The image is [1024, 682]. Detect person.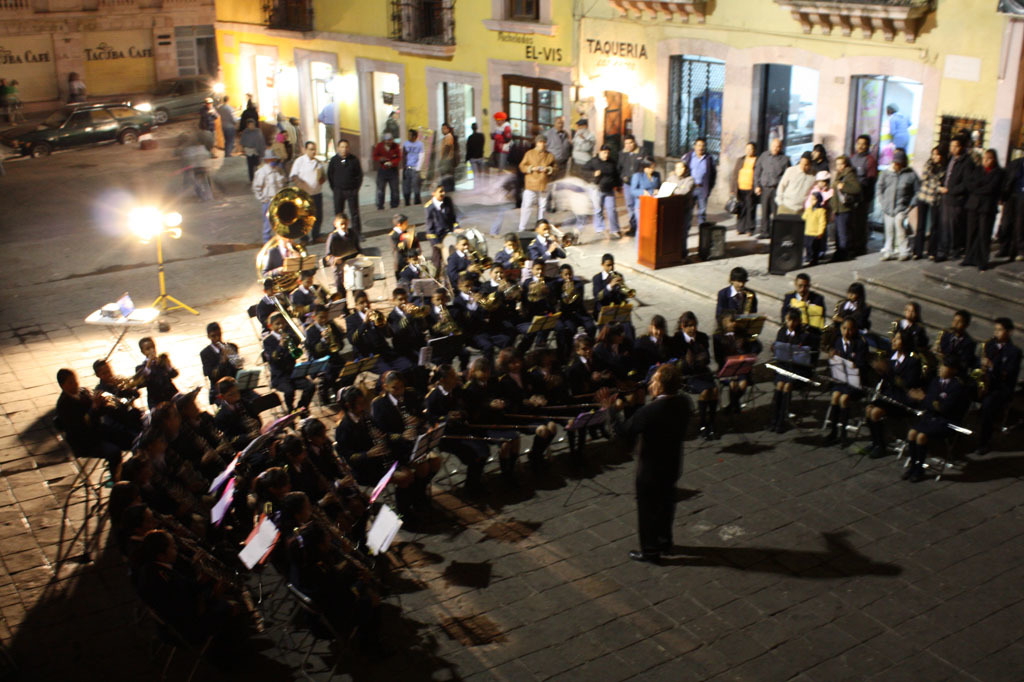
Detection: bbox=[626, 148, 667, 232].
